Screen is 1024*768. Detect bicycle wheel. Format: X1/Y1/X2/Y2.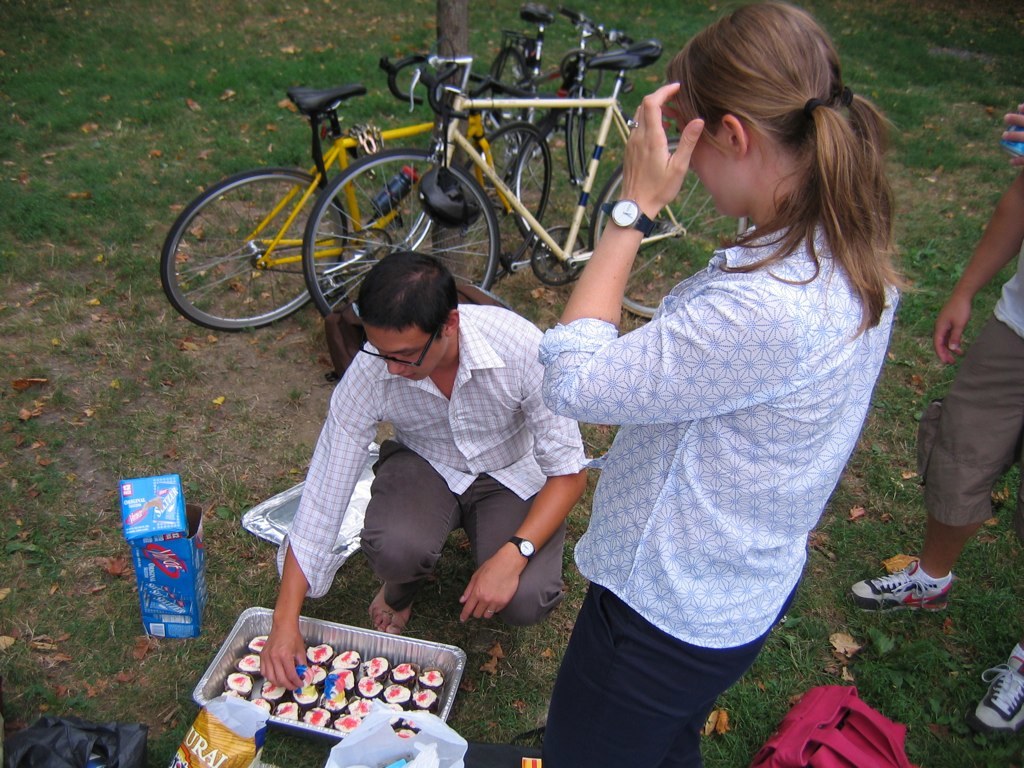
302/147/497/323.
